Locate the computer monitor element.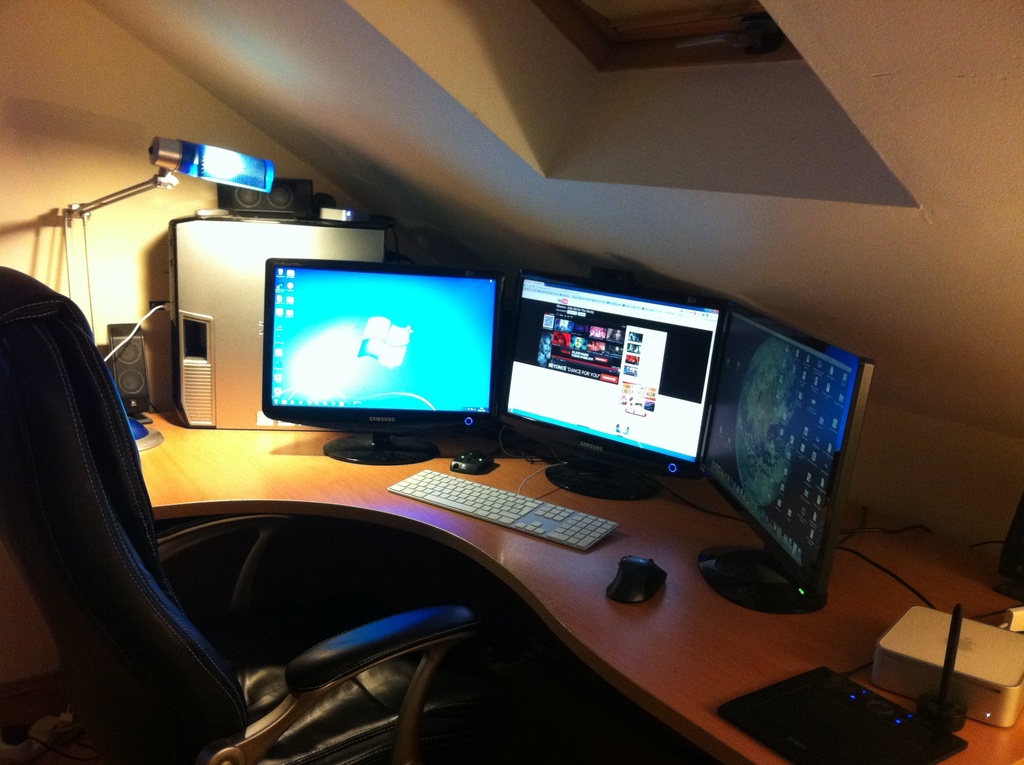
Element bbox: locate(694, 300, 876, 615).
